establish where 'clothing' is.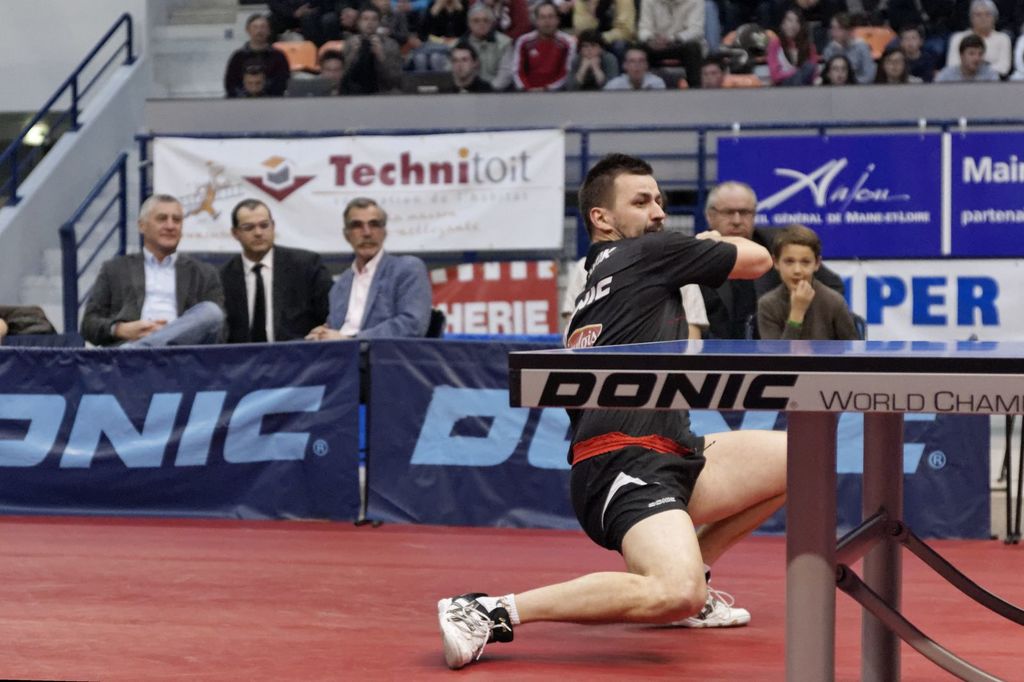
Established at select_region(344, 29, 402, 59).
